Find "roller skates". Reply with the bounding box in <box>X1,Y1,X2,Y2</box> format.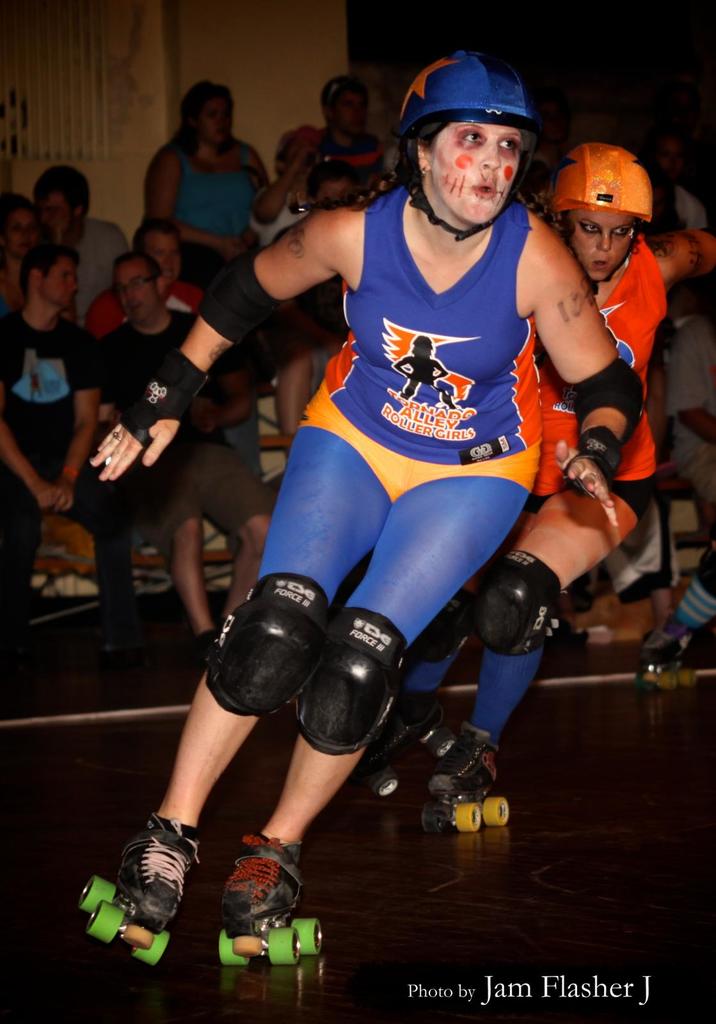
<box>421,729,512,834</box>.
